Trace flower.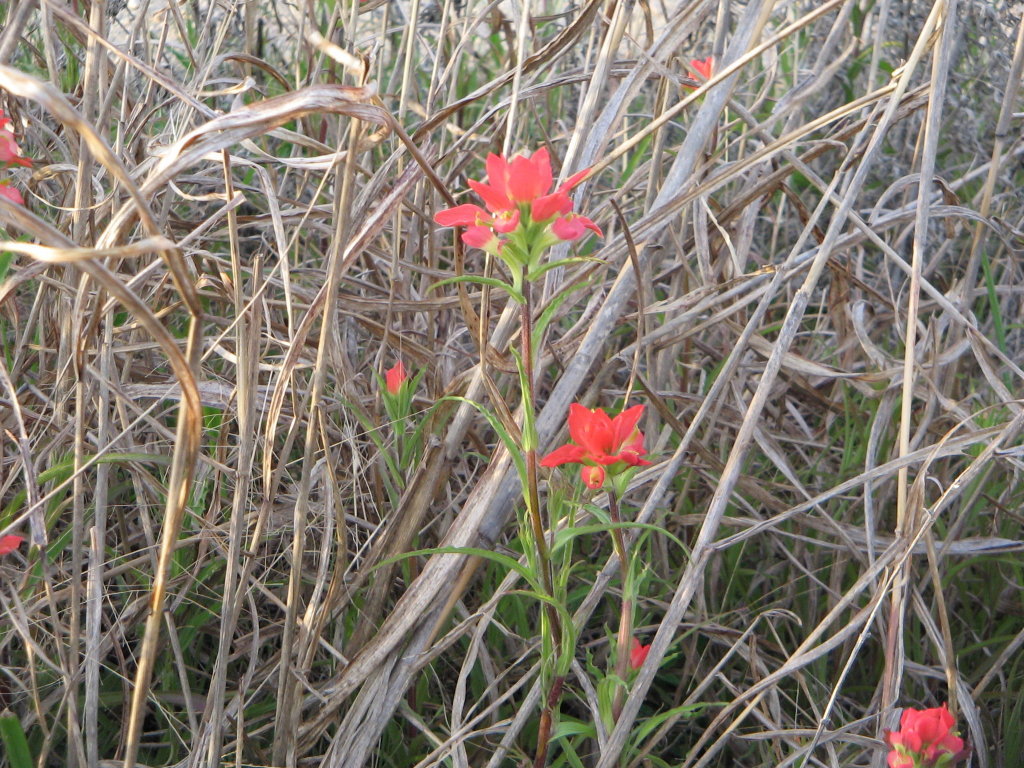
Traced to select_region(690, 53, 711, 85).
